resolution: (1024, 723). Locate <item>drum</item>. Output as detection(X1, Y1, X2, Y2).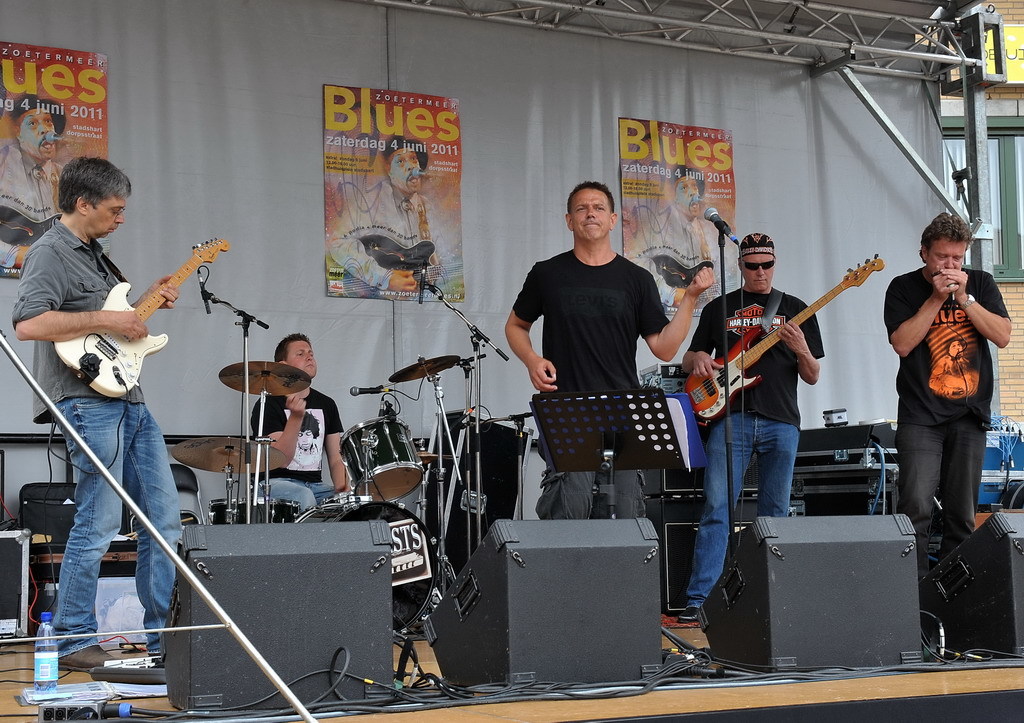
detection(297, 503, 436, 632).
